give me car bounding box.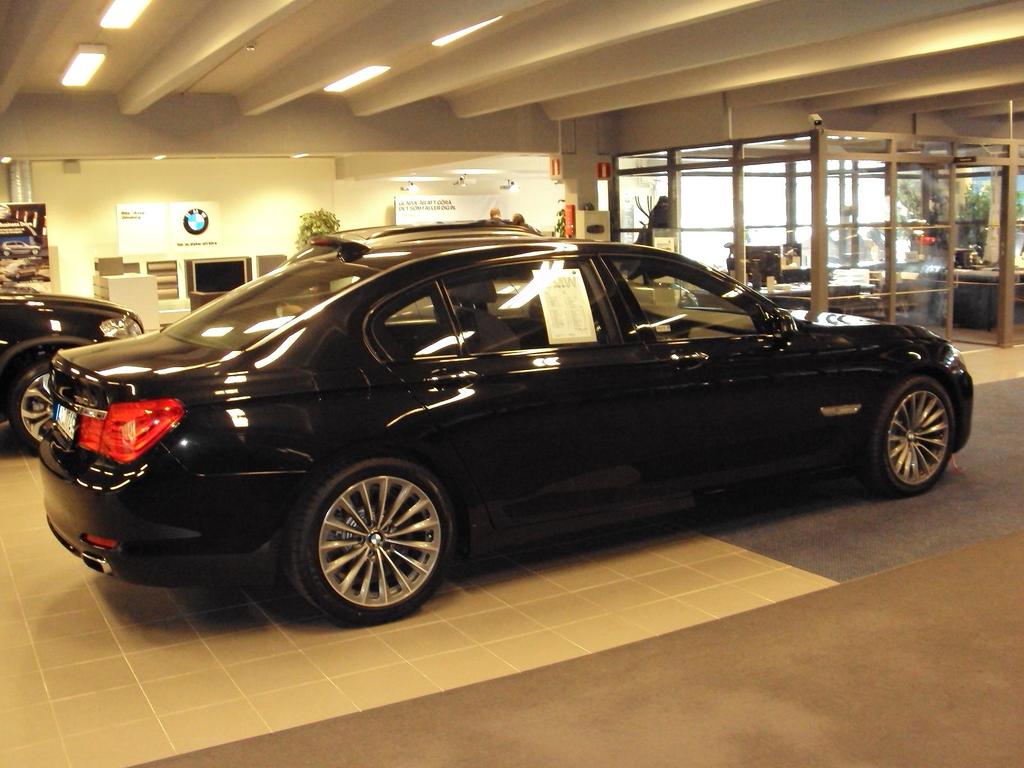
bbox=[0, 273, 147, 458].
